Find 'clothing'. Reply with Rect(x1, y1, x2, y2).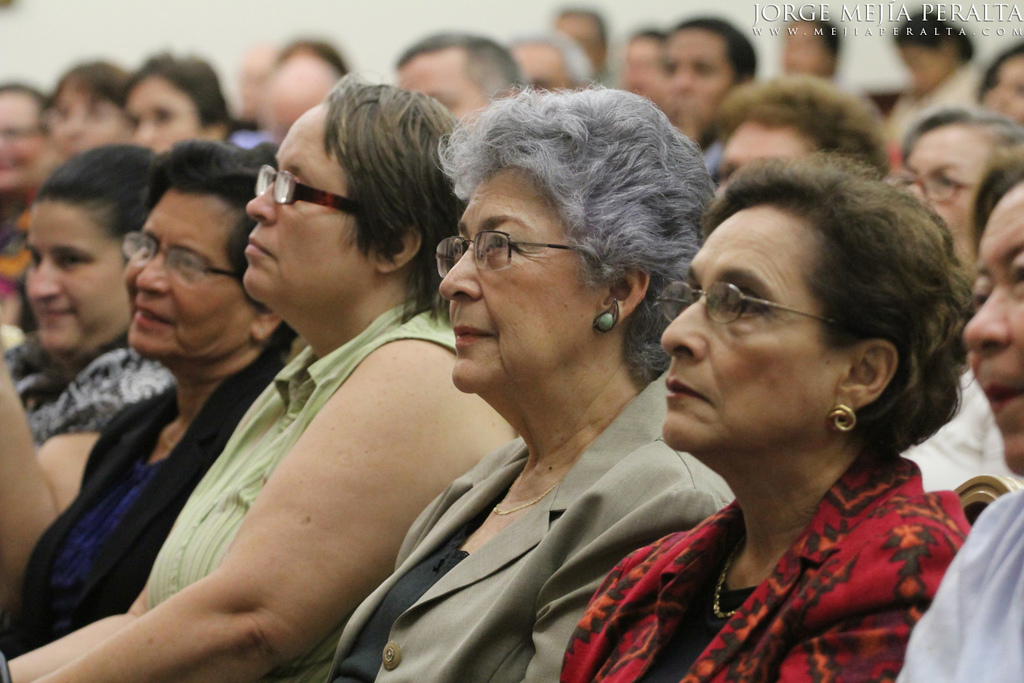
Rect(19, 322, 296, 650).
